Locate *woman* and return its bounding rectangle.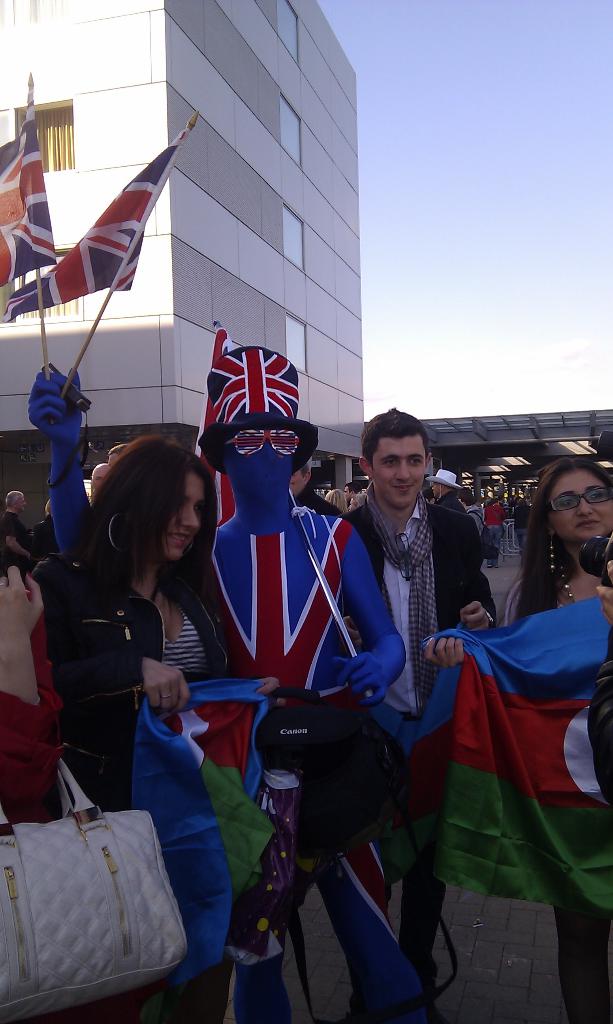
left=348, top=491, right=367, bottom=510.
